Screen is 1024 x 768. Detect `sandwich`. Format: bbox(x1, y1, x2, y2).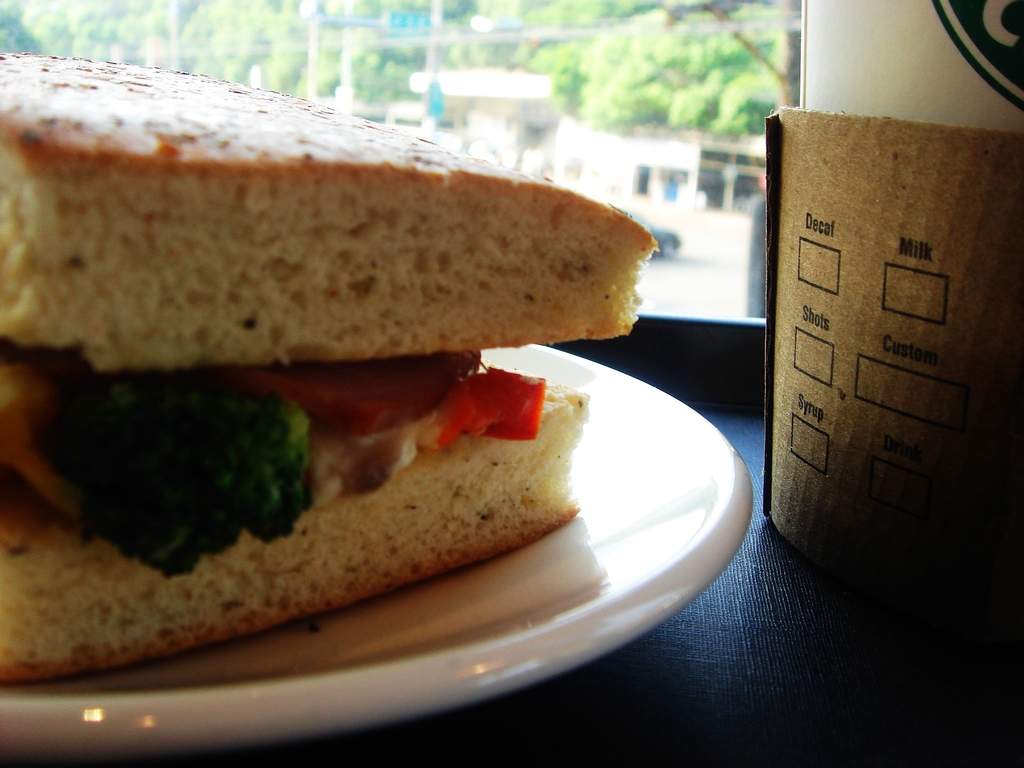
bbox(0, 53, 664, 687).
